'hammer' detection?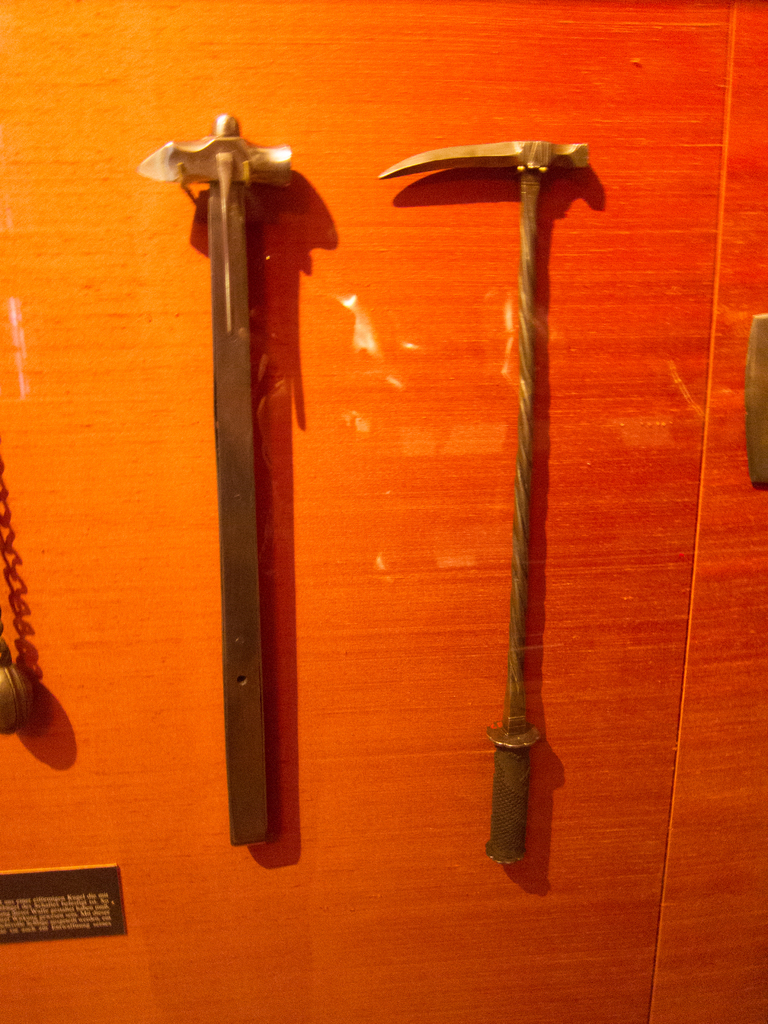
<region>388, 143, 587, 847</region>
